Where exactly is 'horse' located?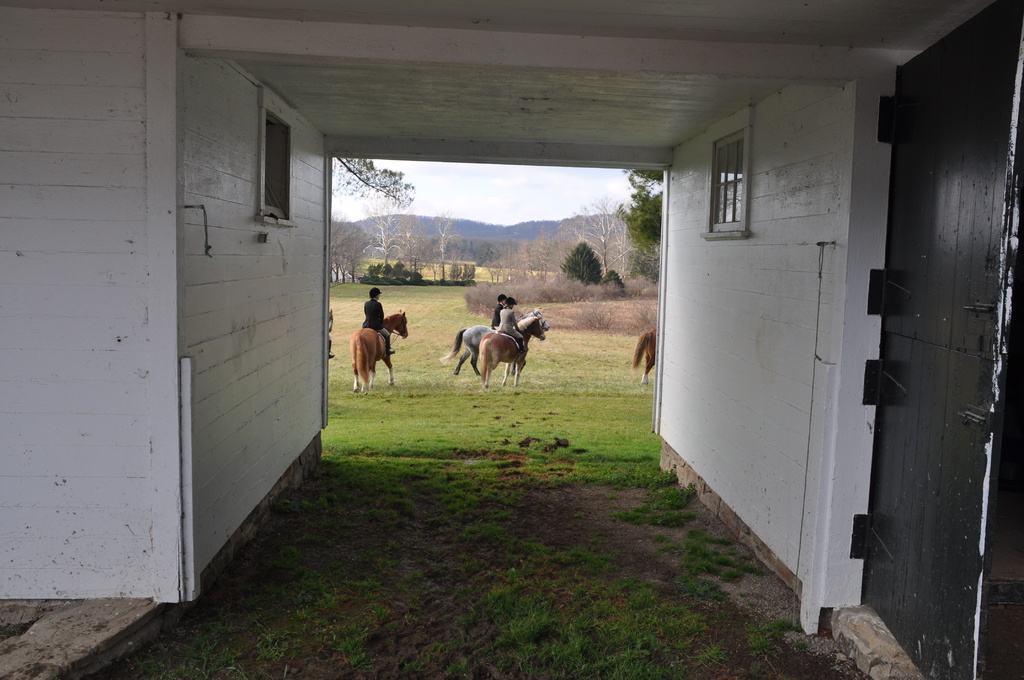
Its bounding box is left=348, top=307, right=410, bottom=390.
